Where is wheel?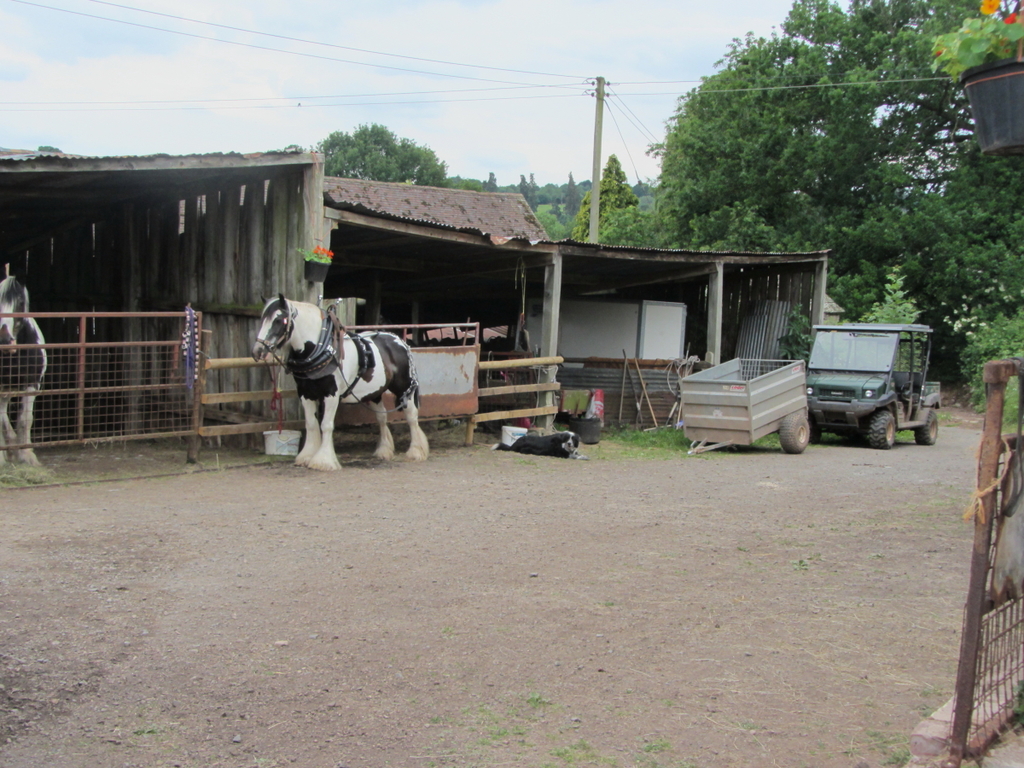
Rect(777, 416, 810, 457).
